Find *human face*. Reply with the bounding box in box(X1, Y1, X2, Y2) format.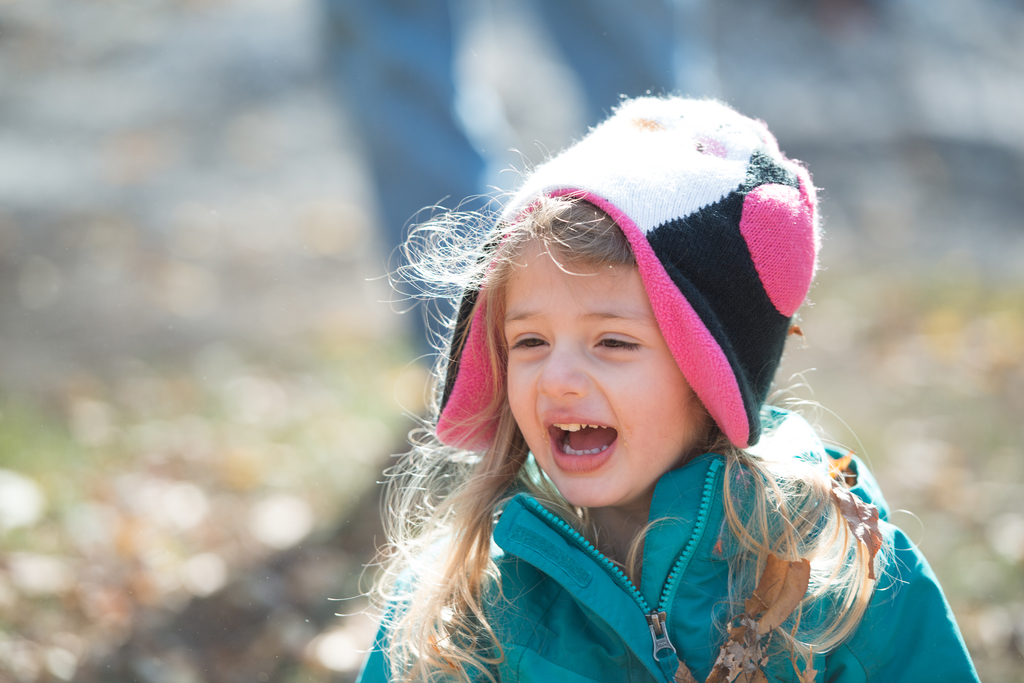
box(506, 231, 705, 512).
